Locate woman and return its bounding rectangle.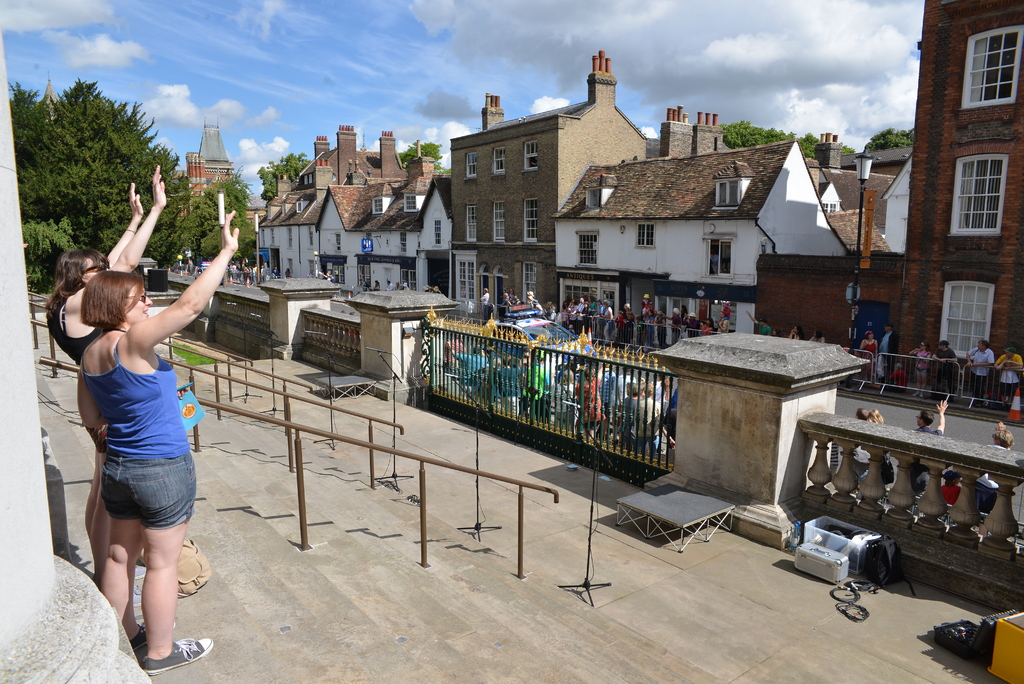
locate(560, 301, 568, 332).
